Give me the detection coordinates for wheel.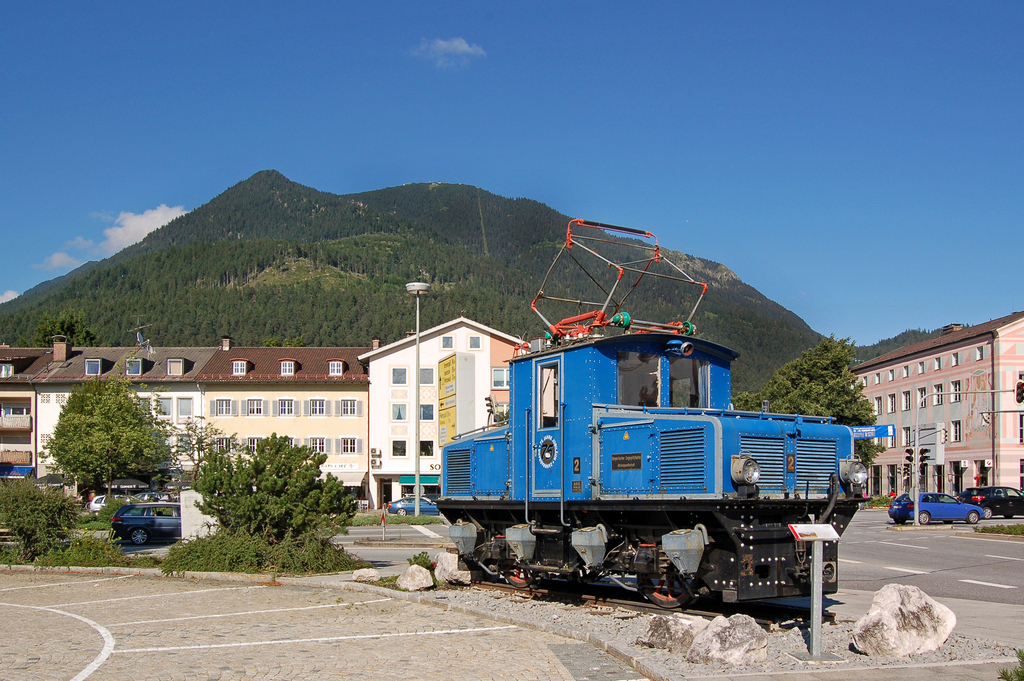
BBox(967, 511, 982, 522).
